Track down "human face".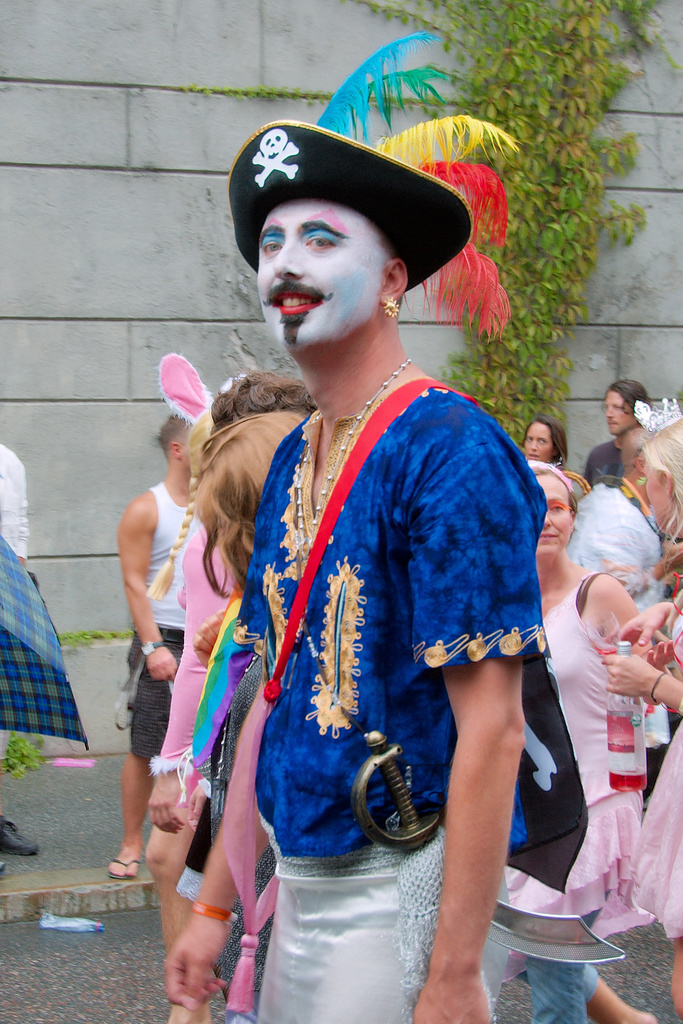
Tracked to <box>259,204,389,340</box>.
